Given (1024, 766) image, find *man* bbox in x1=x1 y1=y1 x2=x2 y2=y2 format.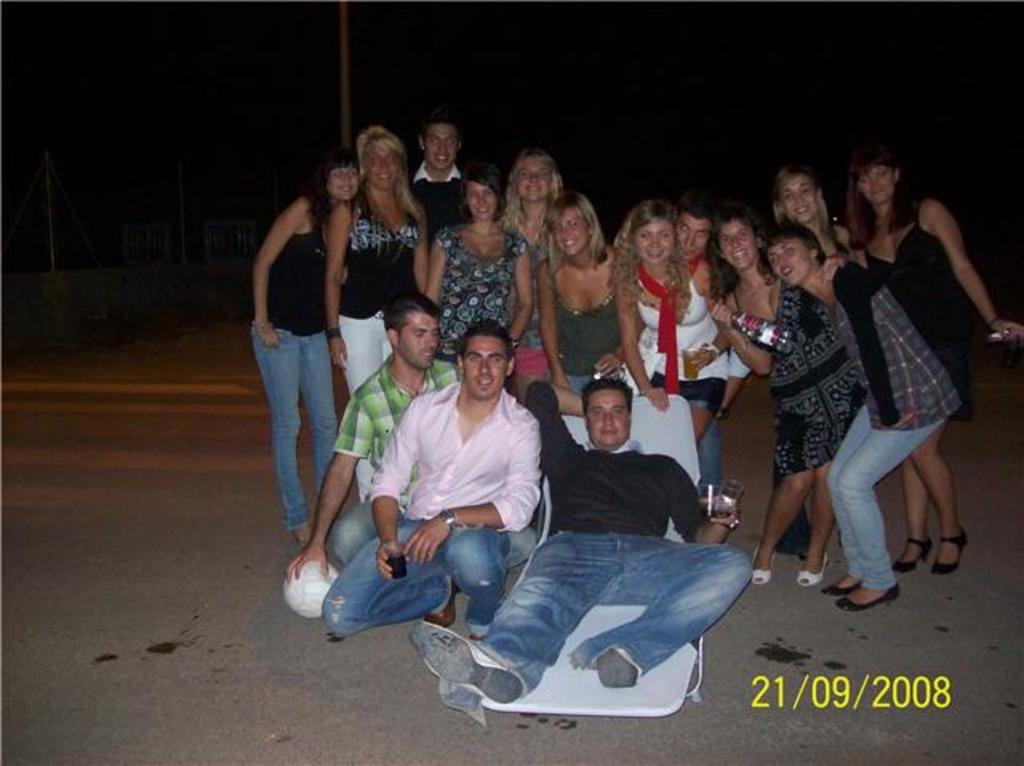
x1=674 y1=201 x2=755 y2=494.
